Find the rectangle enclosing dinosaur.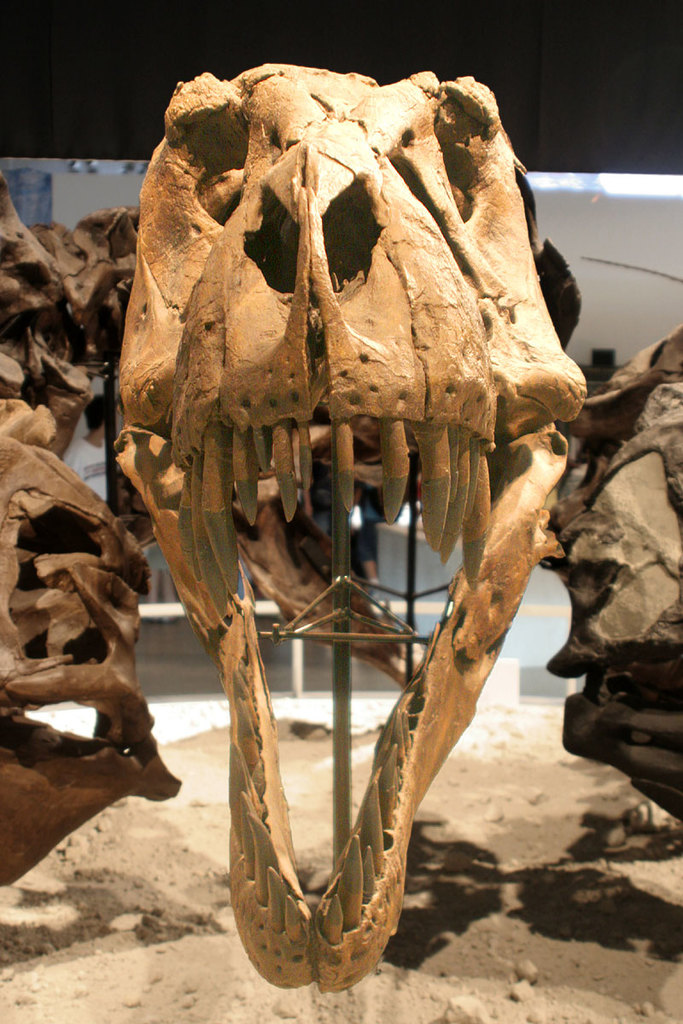
detection(0, 160, 186, 889).
